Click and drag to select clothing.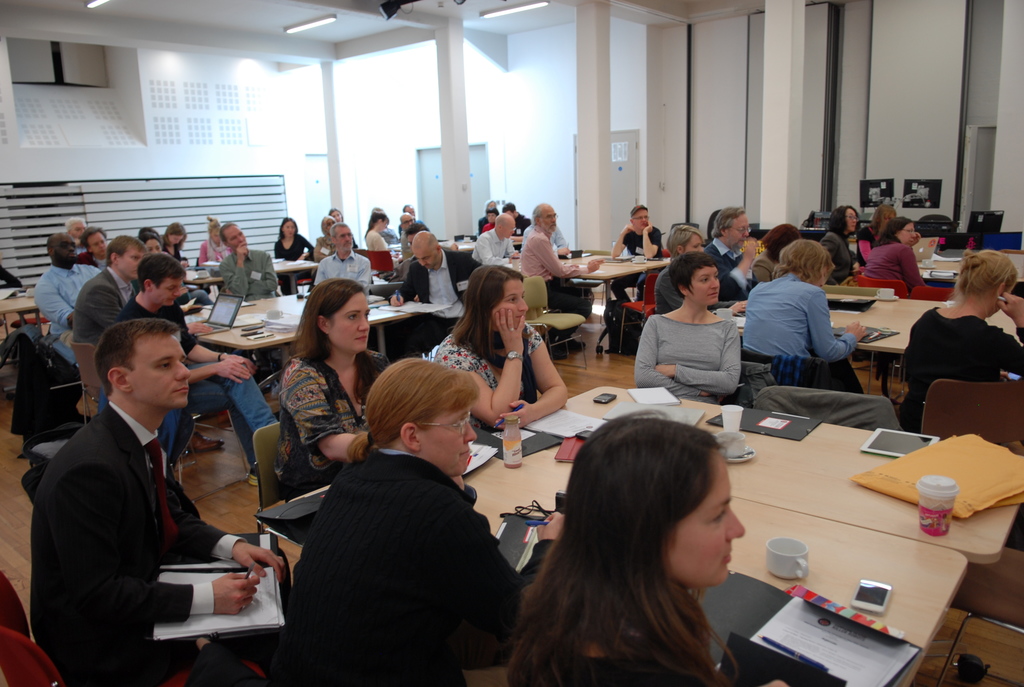
Selection: 622:224:663:261.
